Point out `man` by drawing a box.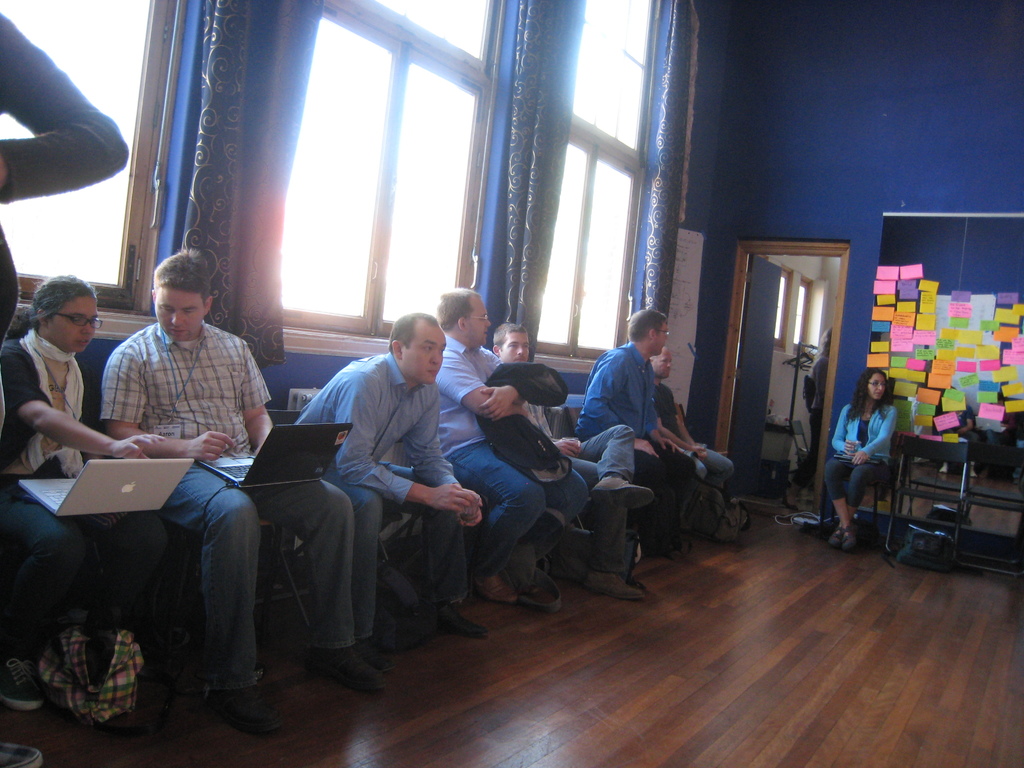
rect(490, 321, 649, 602).
